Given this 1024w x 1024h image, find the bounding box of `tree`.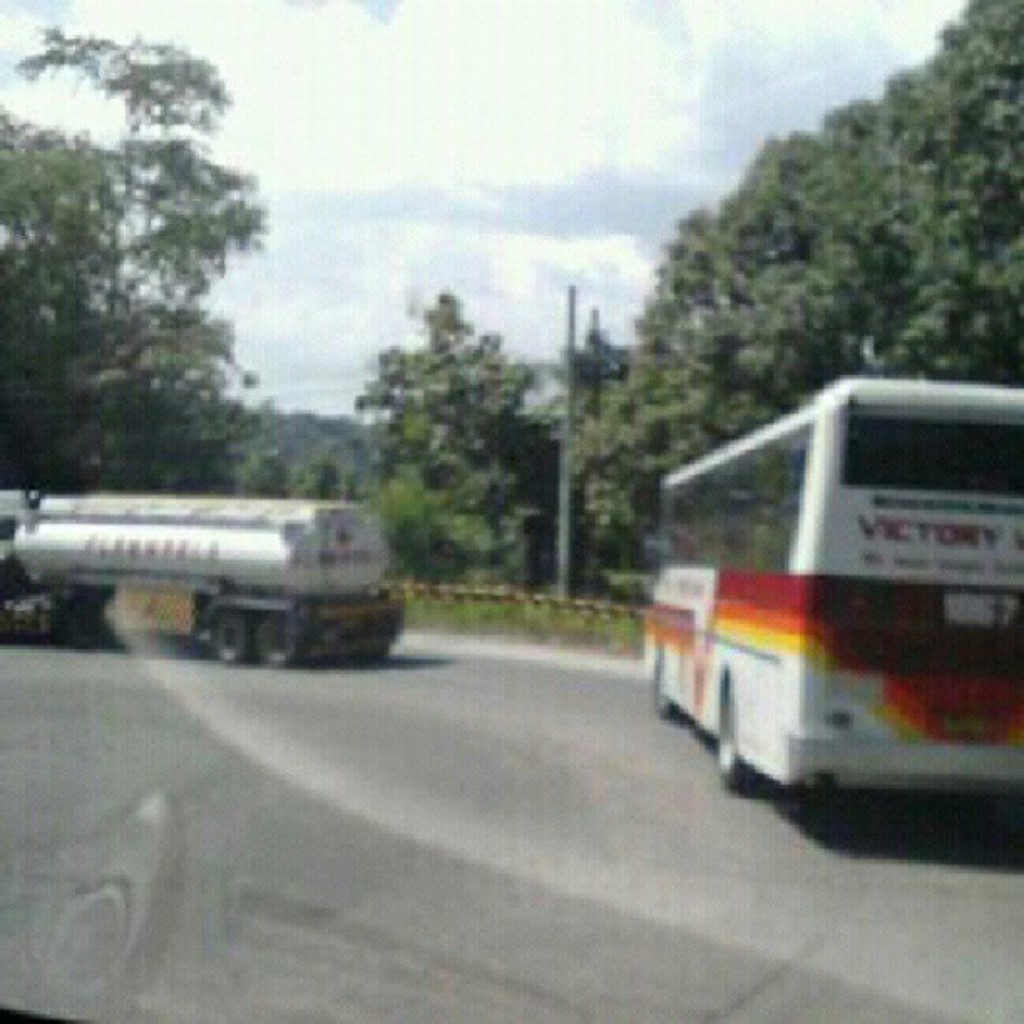
[left=559, top=368, right=719, bottom=584].
